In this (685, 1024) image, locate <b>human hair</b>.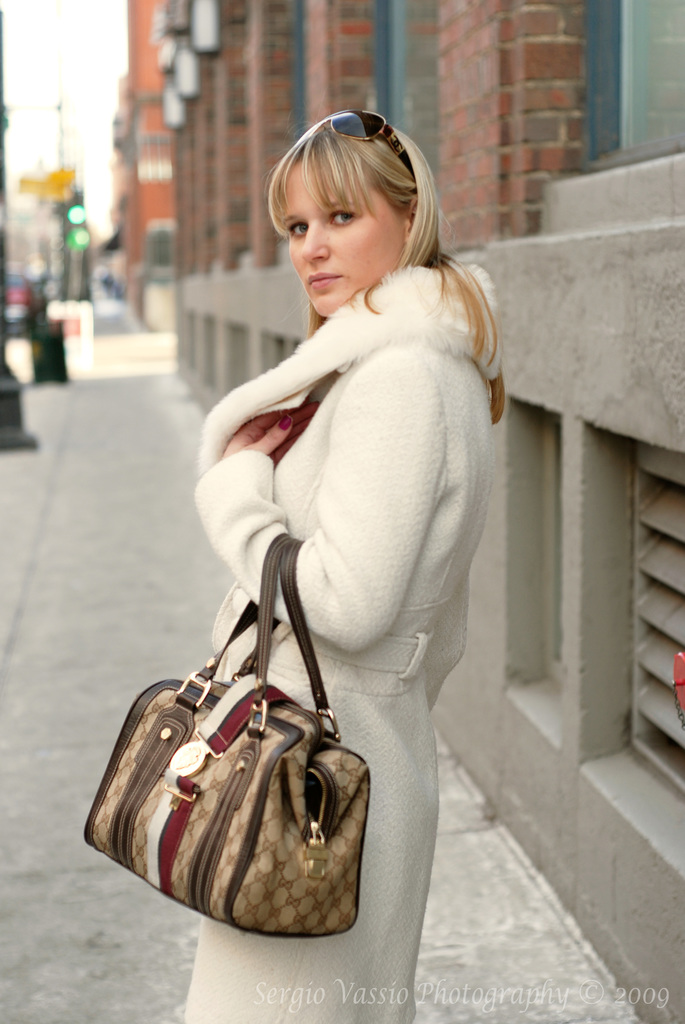
Bounding box: {"x1": 263, "y1": 112, "x2": 456, "y2": 410}.
